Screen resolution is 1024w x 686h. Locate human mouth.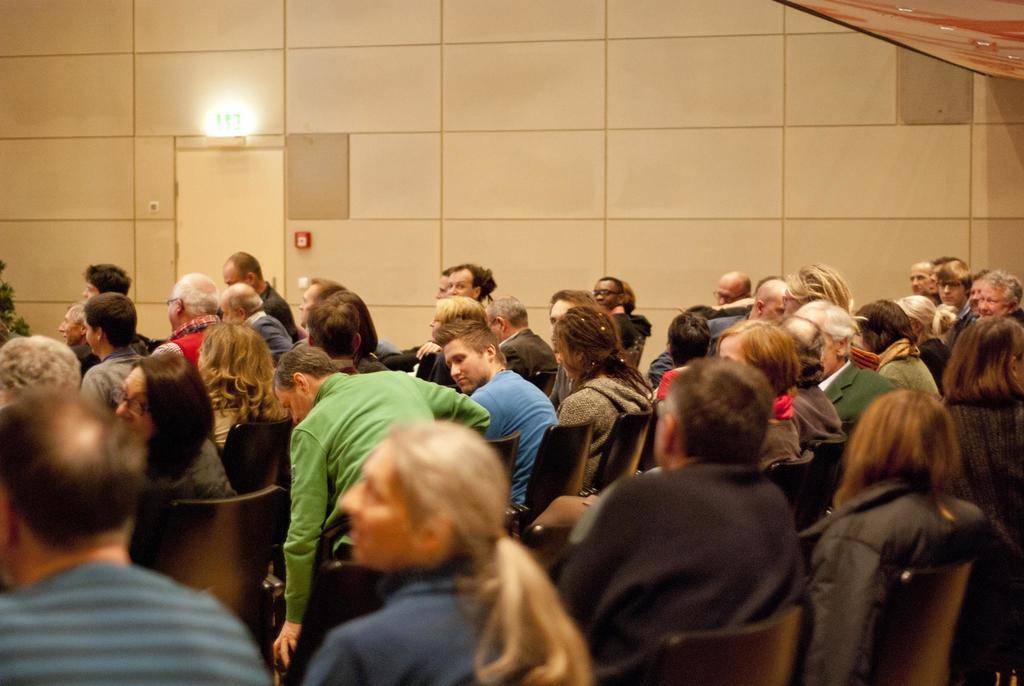
[551,336,556,346].
